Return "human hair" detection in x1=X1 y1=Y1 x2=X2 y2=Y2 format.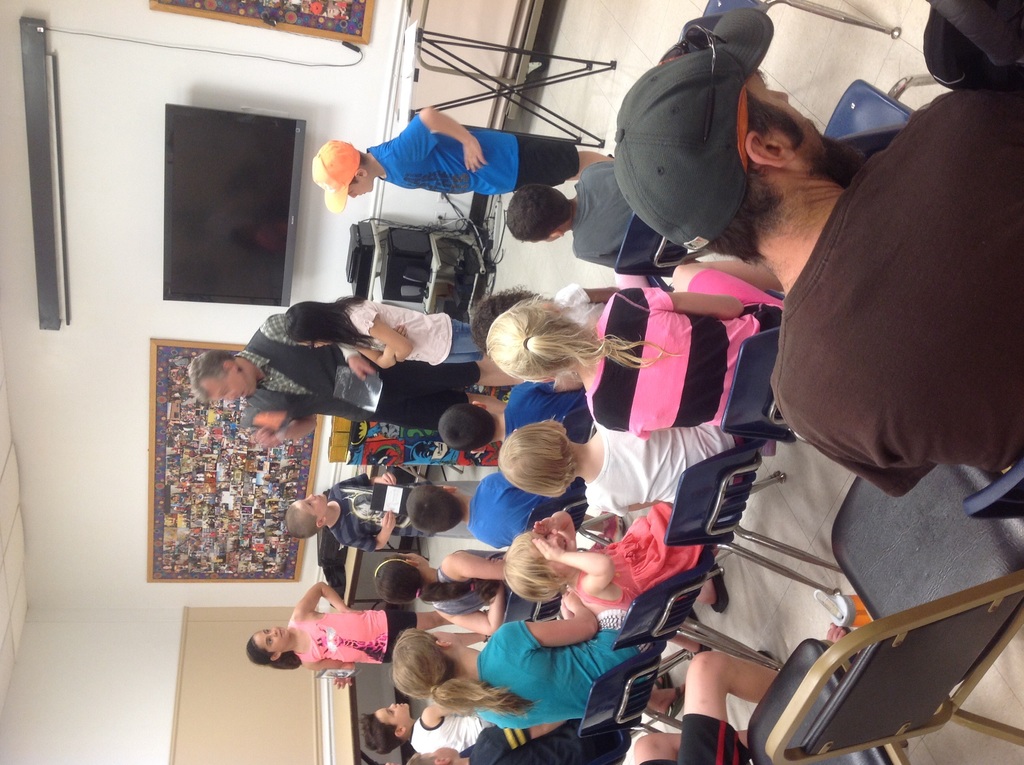
x1=358 y1=713 x2=407 y2=756.
